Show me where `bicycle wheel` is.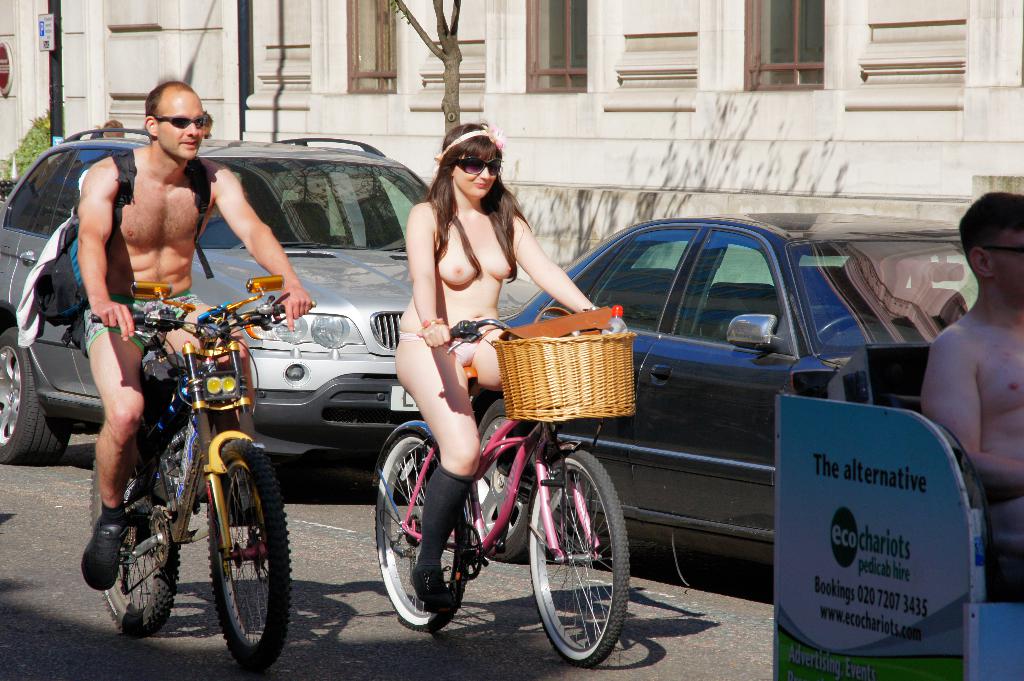
`bicycle wheel` is at bbox=(85, 436, 186, 639).
